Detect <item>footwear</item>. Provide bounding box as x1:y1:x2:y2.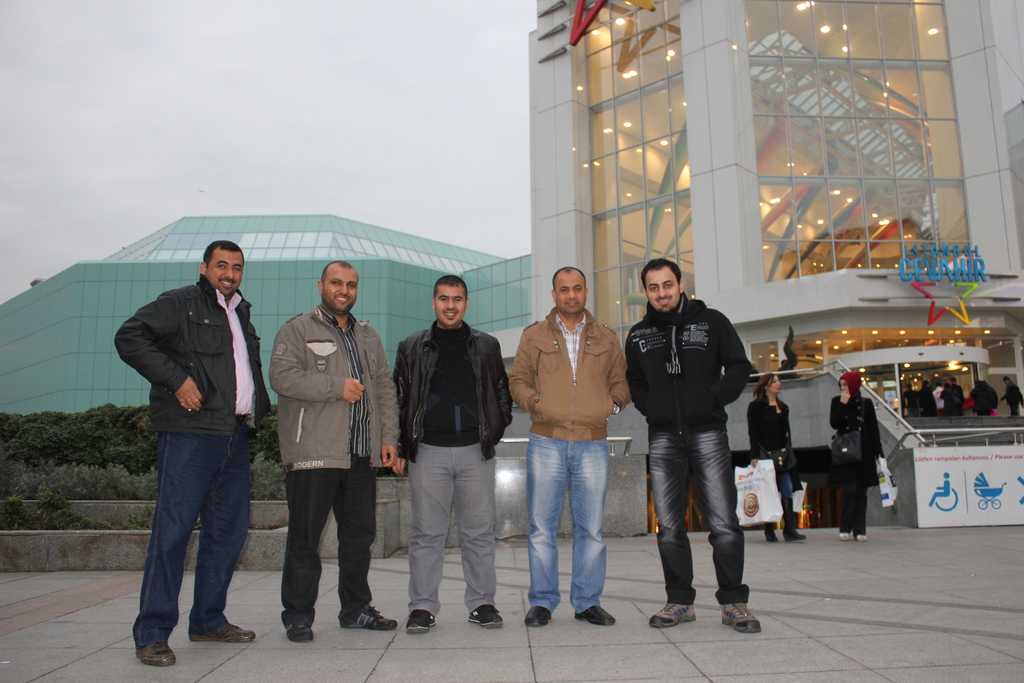
468:605:502:627.
